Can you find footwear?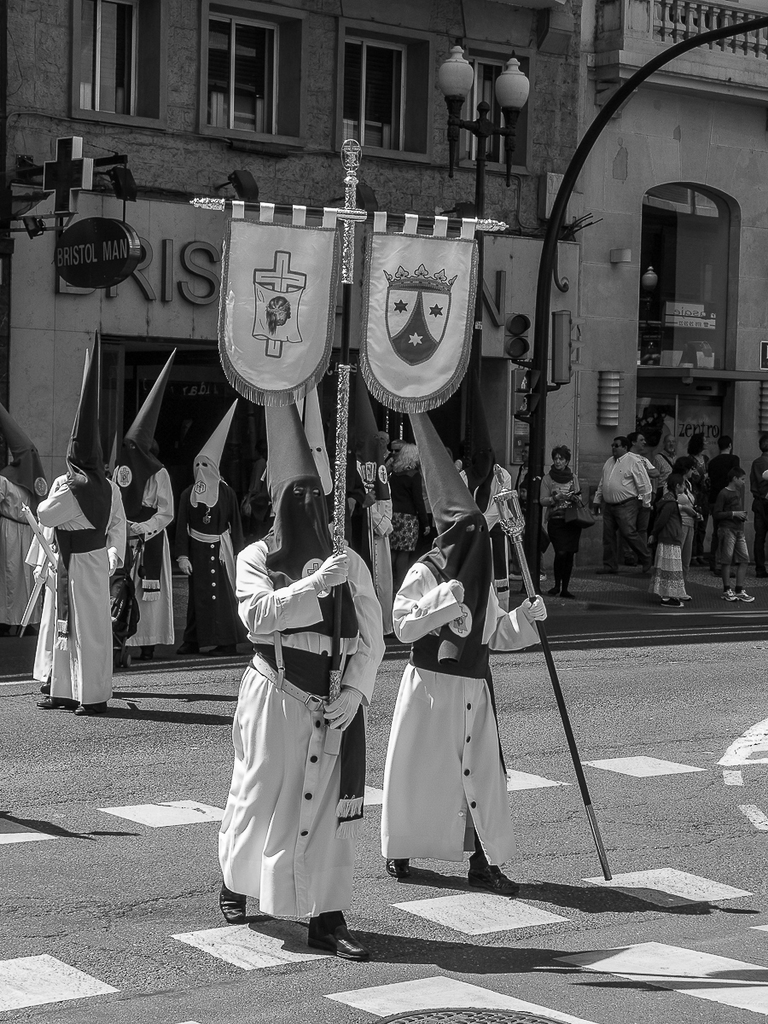
Yes, bounding box: <box>468,853,512,894</box>.
